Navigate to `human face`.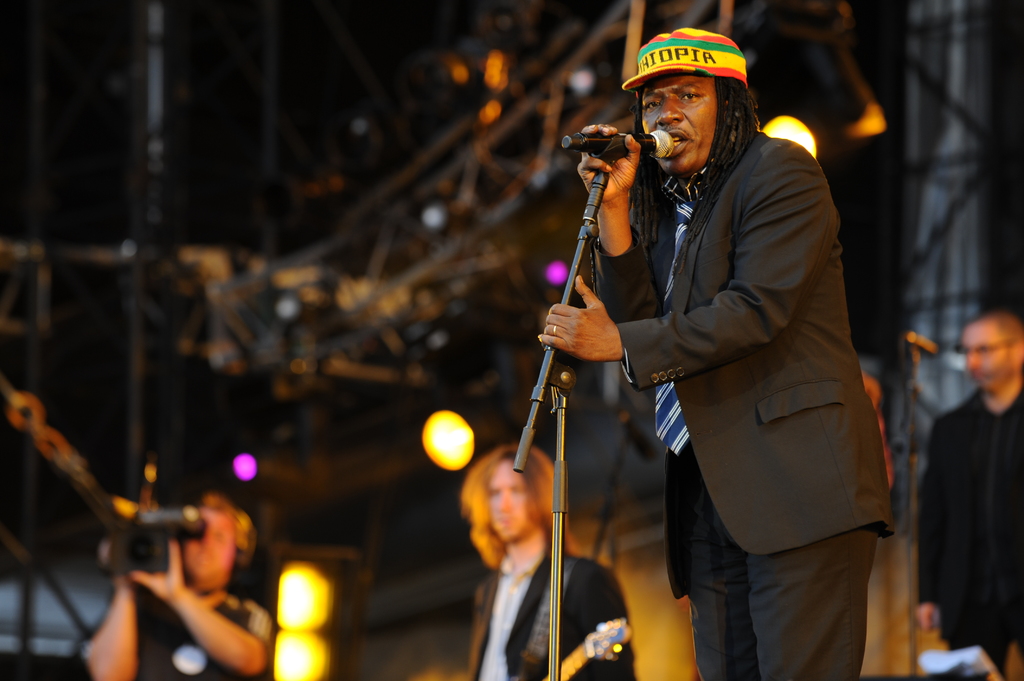
Navigation target: left=959, top=311, right=1016, bottom=395.
